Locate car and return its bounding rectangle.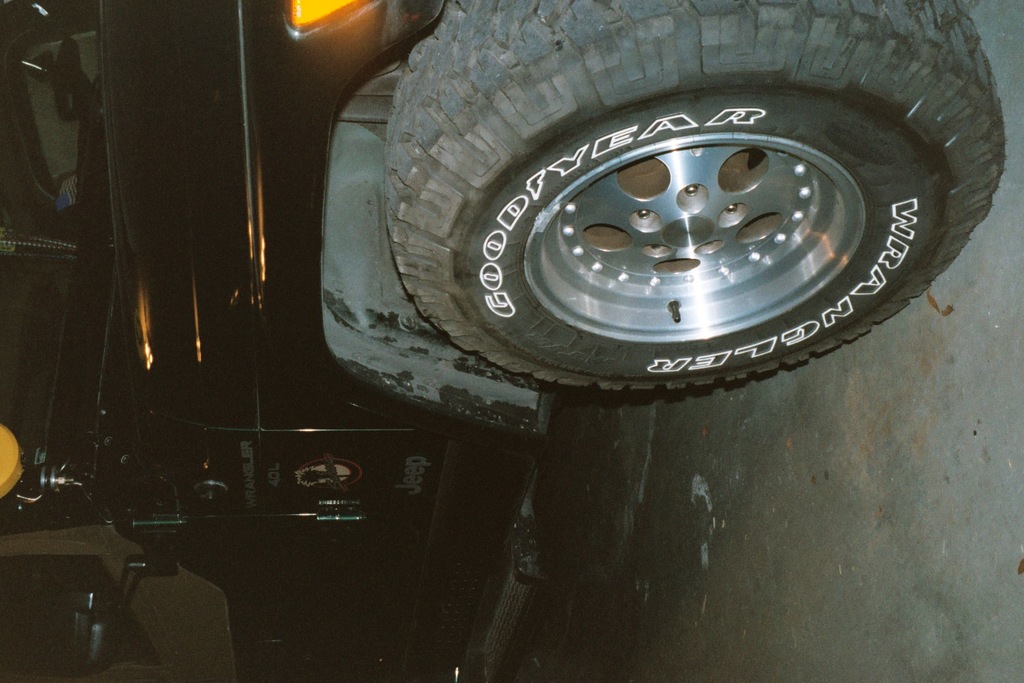
pyautogui.locateOnScreen(0, 0, 1007, 682).
